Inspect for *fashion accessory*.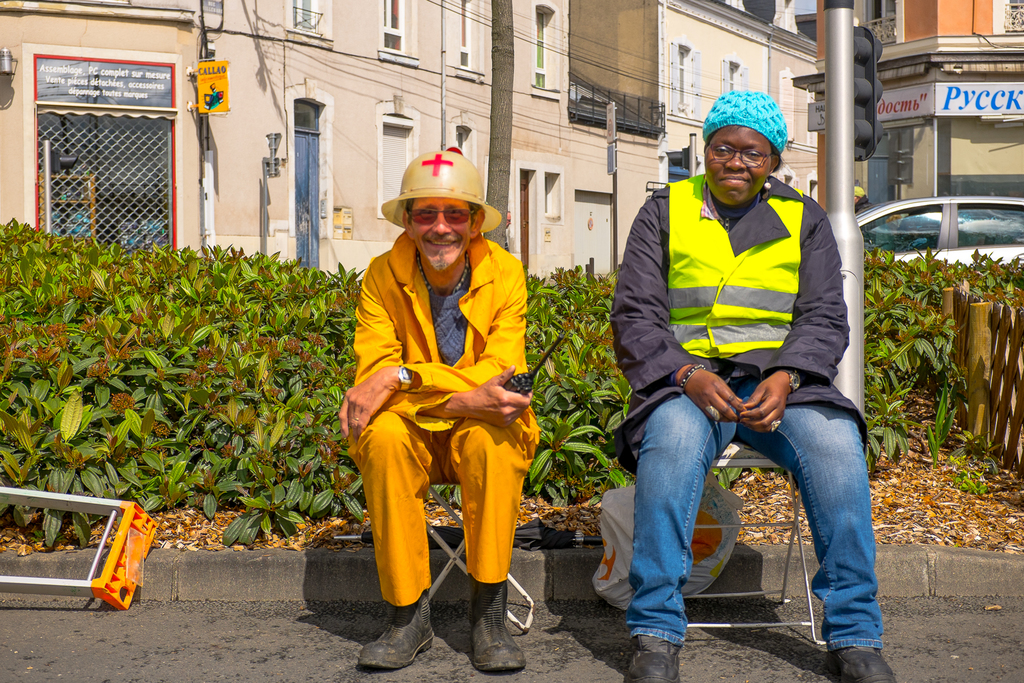
Inspection: left=470, top=572, right=525, bottom=671.
